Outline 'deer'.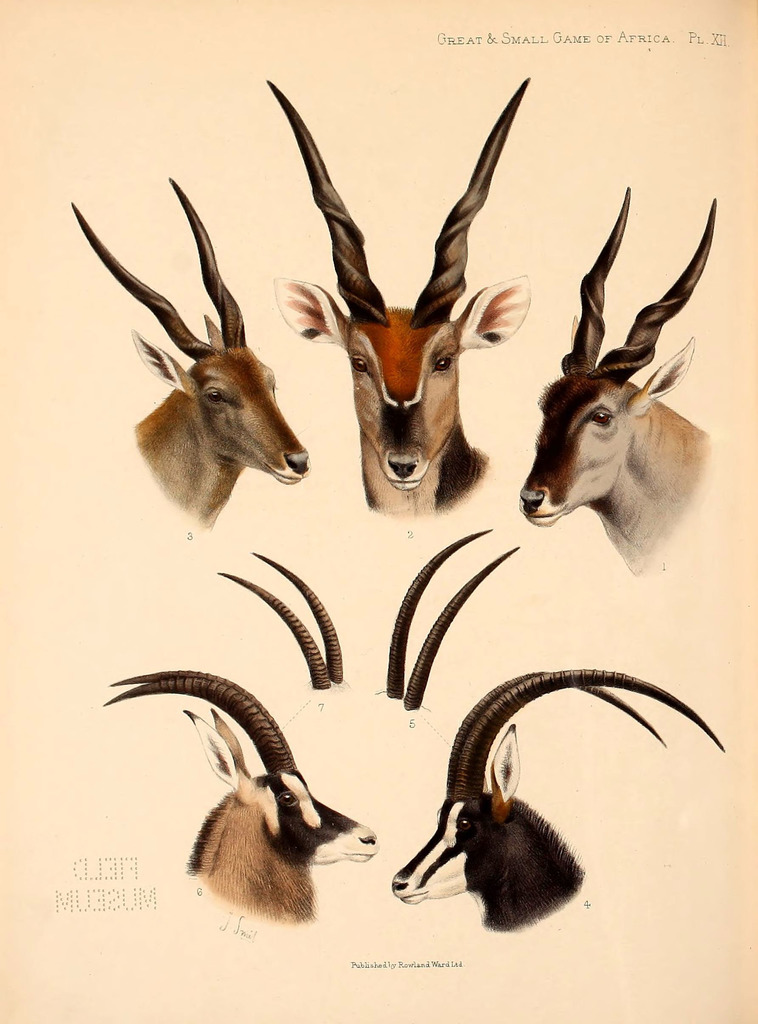
Outline: <region>107, 671, 383, 920</region>.
